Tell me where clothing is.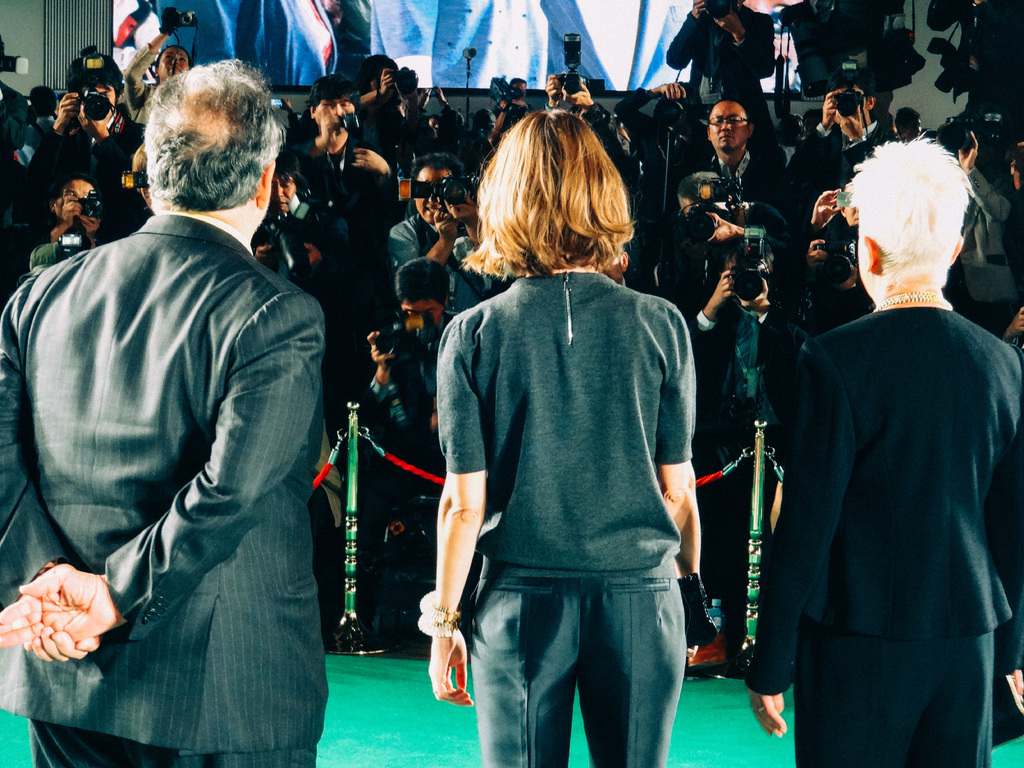
clothing is at x1=432, y1=260, x2=692, y2=767.
